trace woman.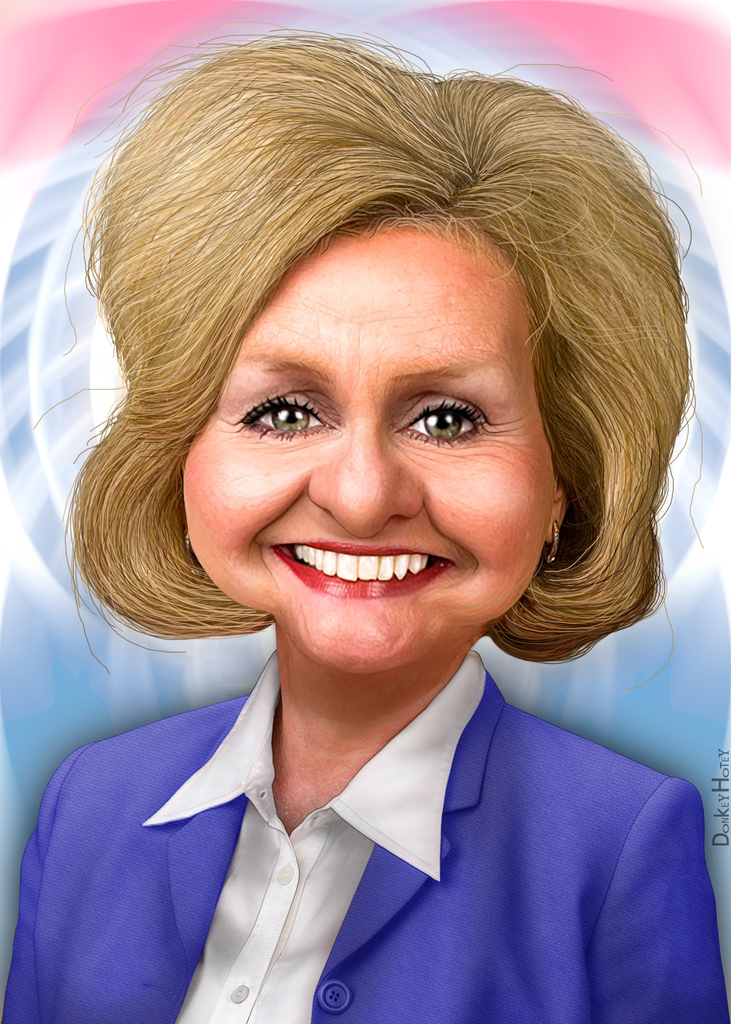
Traced to left=0, top=67, right=730, bottom=1001.
